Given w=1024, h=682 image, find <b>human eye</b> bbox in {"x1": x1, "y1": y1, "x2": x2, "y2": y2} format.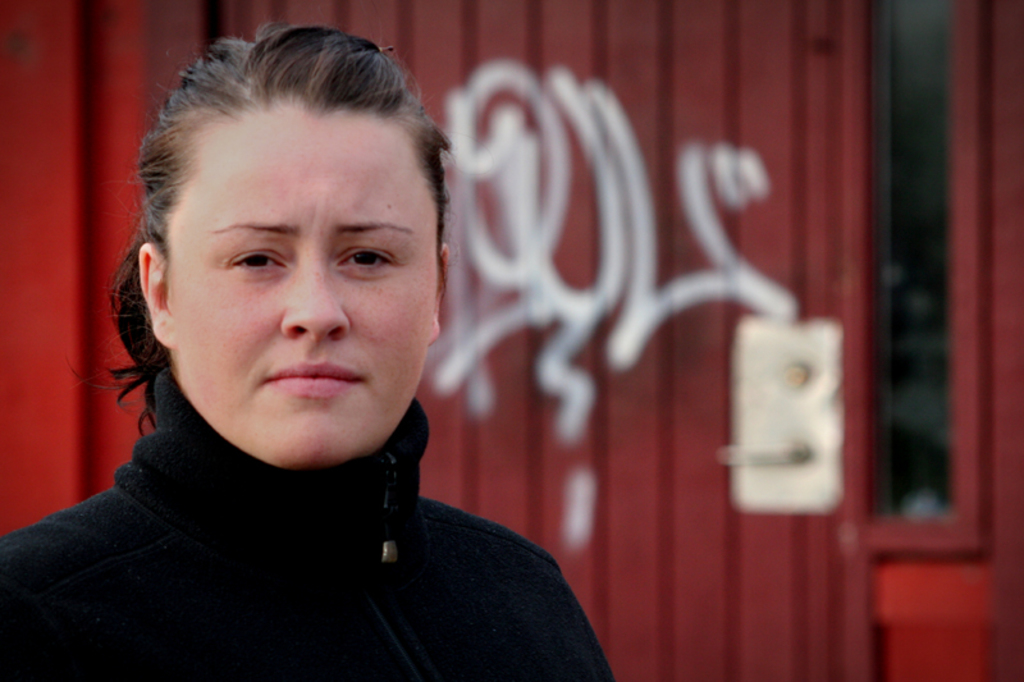
{"x1": 215, "y1": 243, "x2": 283, "y2": 282}.
